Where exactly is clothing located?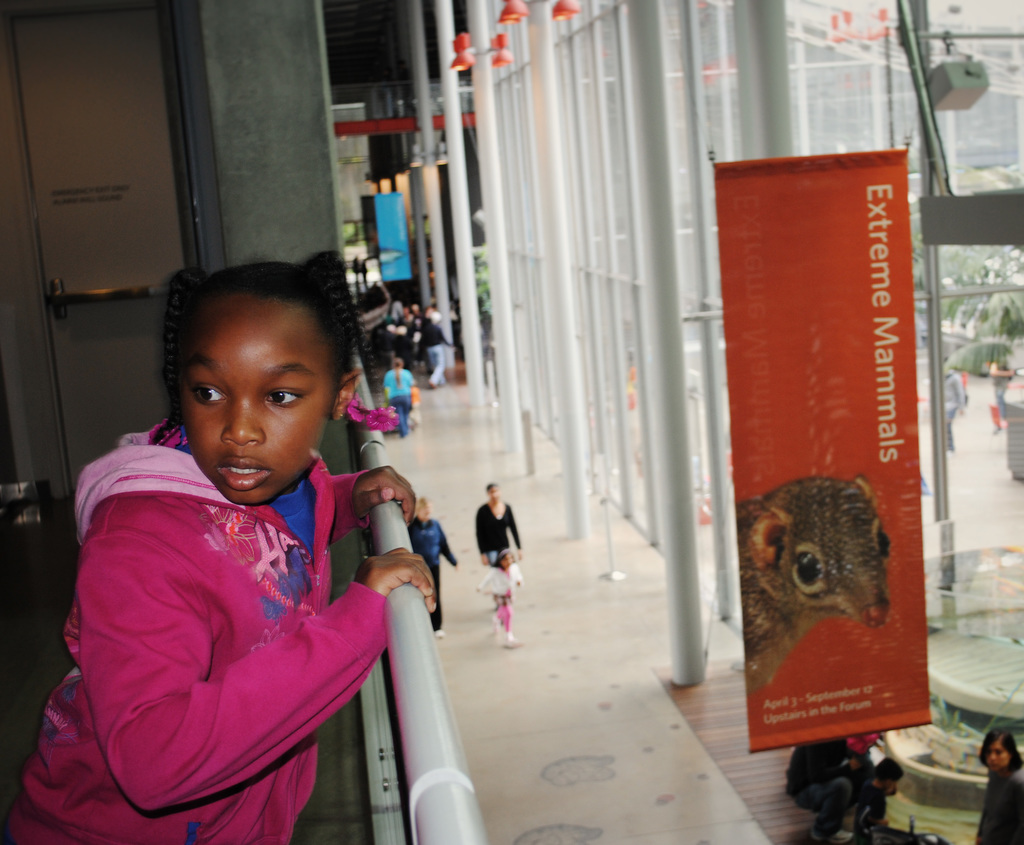
Its bounding box is box(995, 358, 1016, 422).
